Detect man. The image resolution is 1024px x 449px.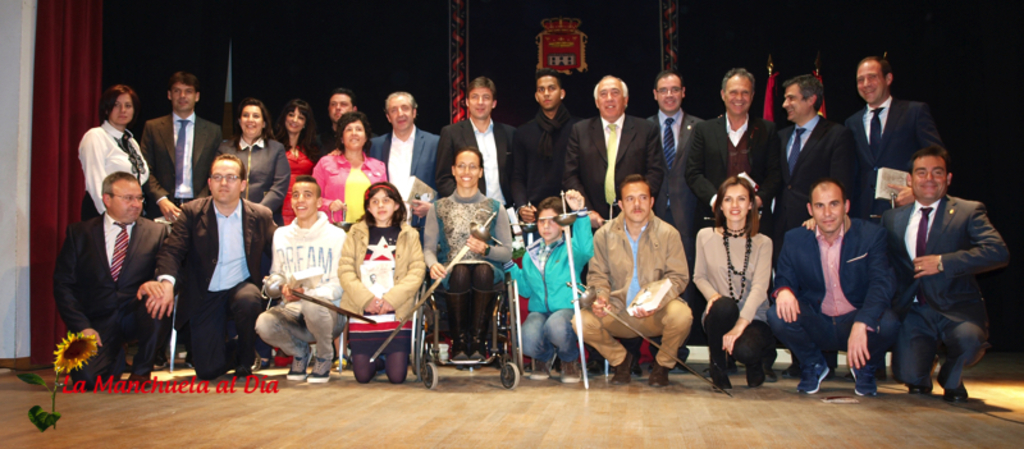
<box>645,72,710,359</box>.
